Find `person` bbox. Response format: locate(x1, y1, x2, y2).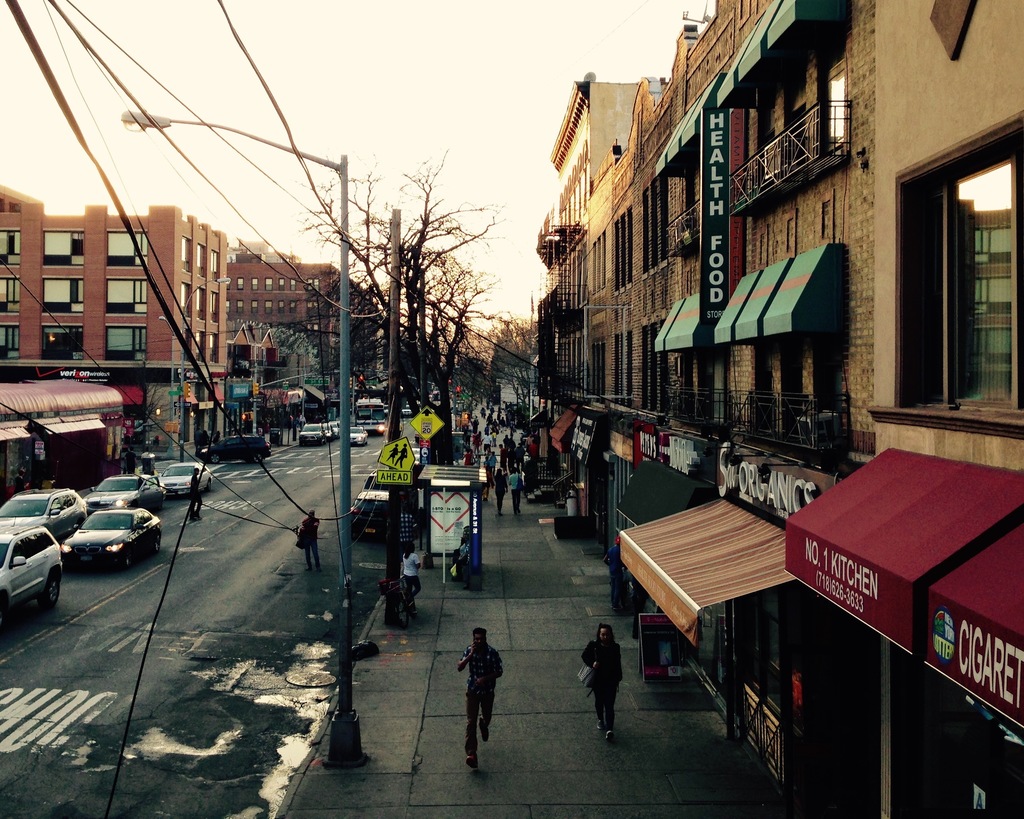
locate(404, 544, 423, 613).
